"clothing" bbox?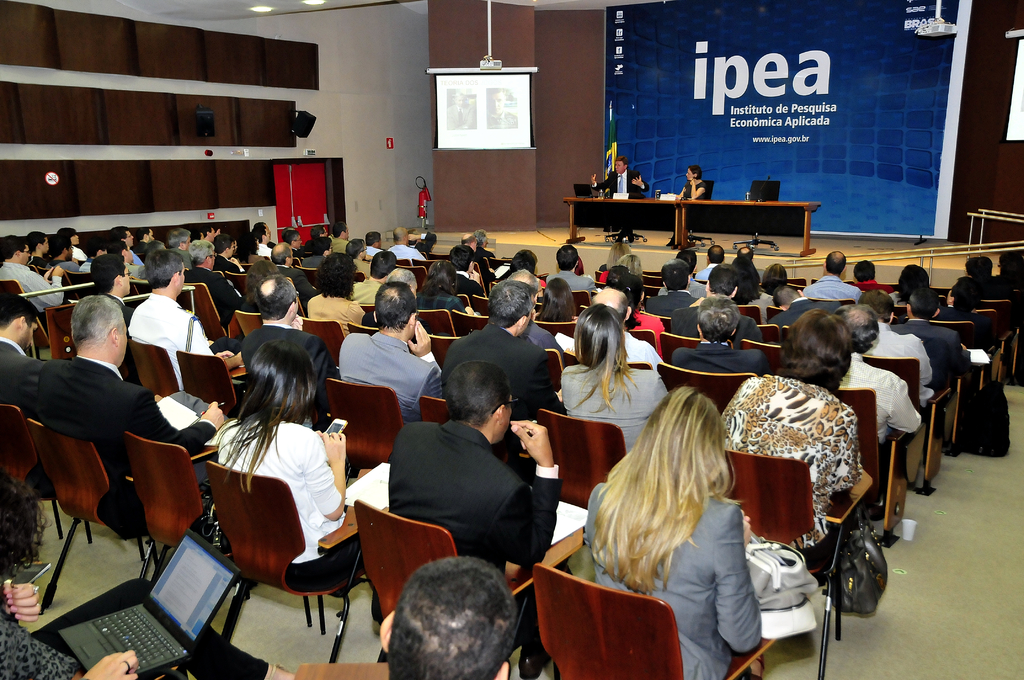
bbox=[561, 366, 671, 457]
